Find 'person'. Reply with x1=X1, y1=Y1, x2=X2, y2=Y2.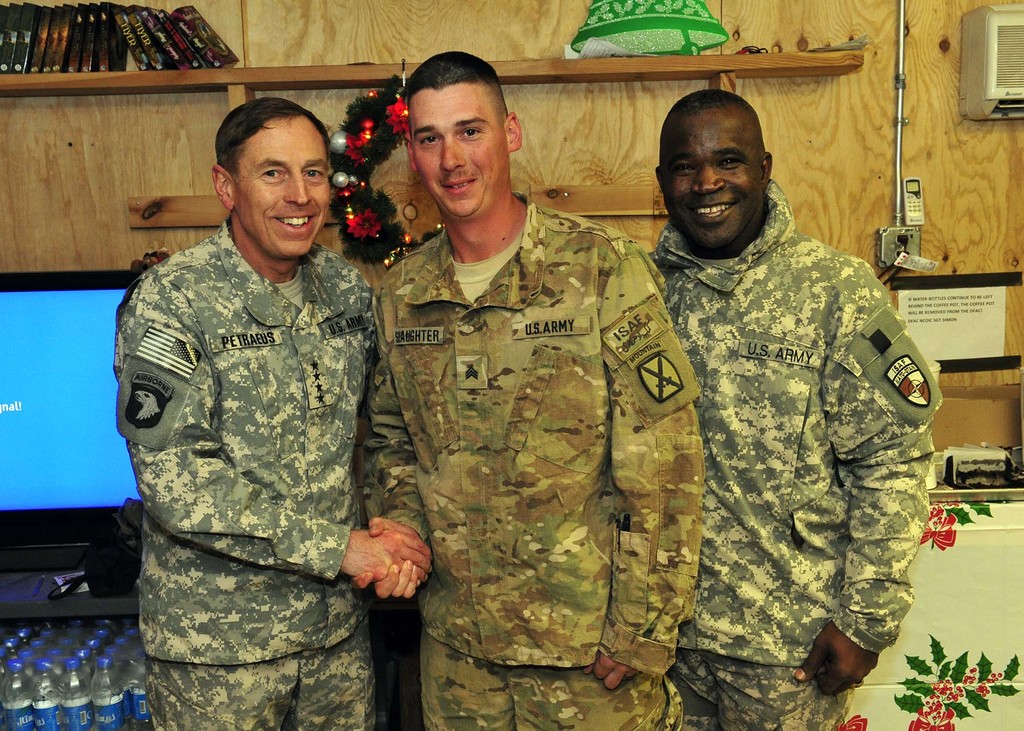
x1=639, y1=86, x2=945, y2=730.
